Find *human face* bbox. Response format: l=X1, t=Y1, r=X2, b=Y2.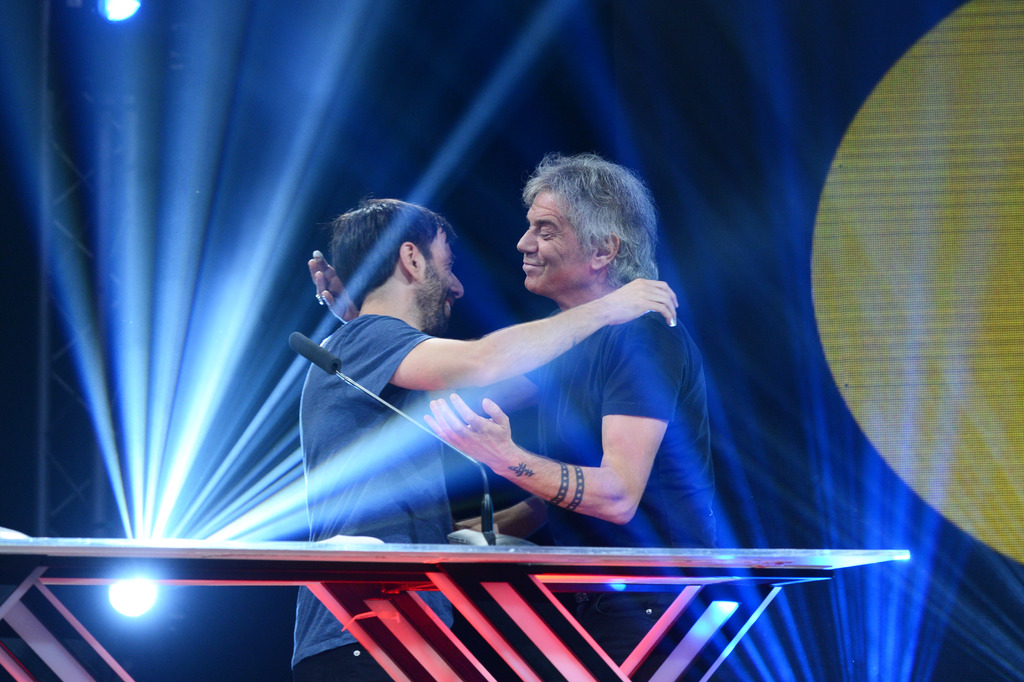
l=510, t=175, r=583, b=299.
